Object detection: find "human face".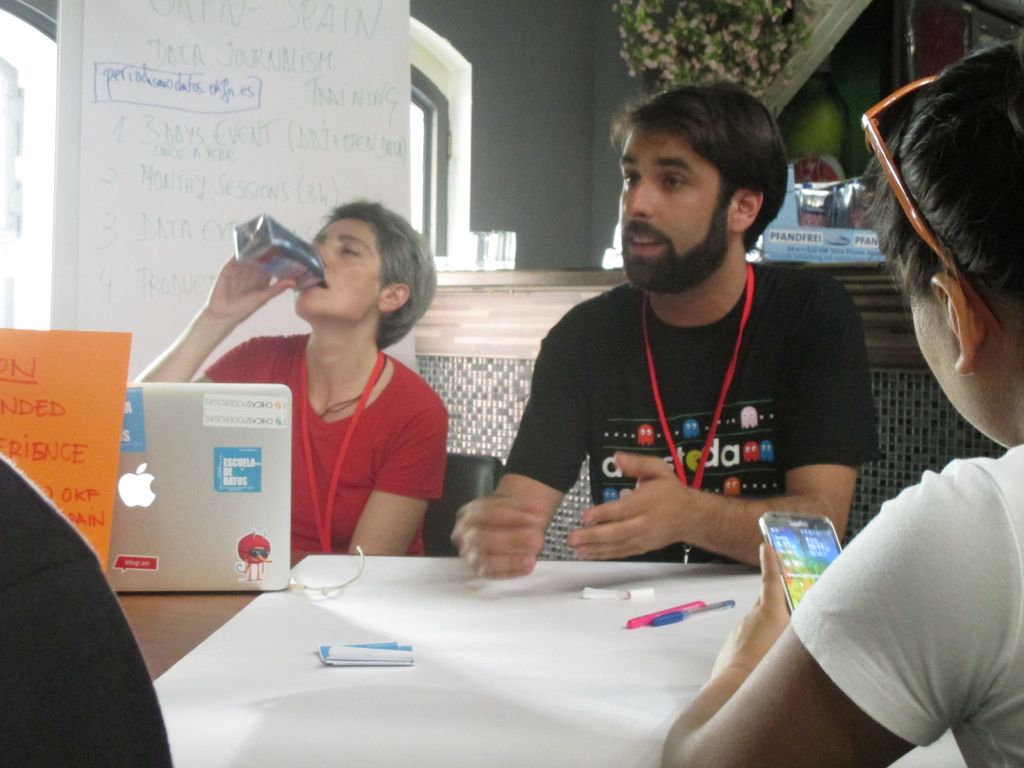
region(290, 219, 377, 324).
